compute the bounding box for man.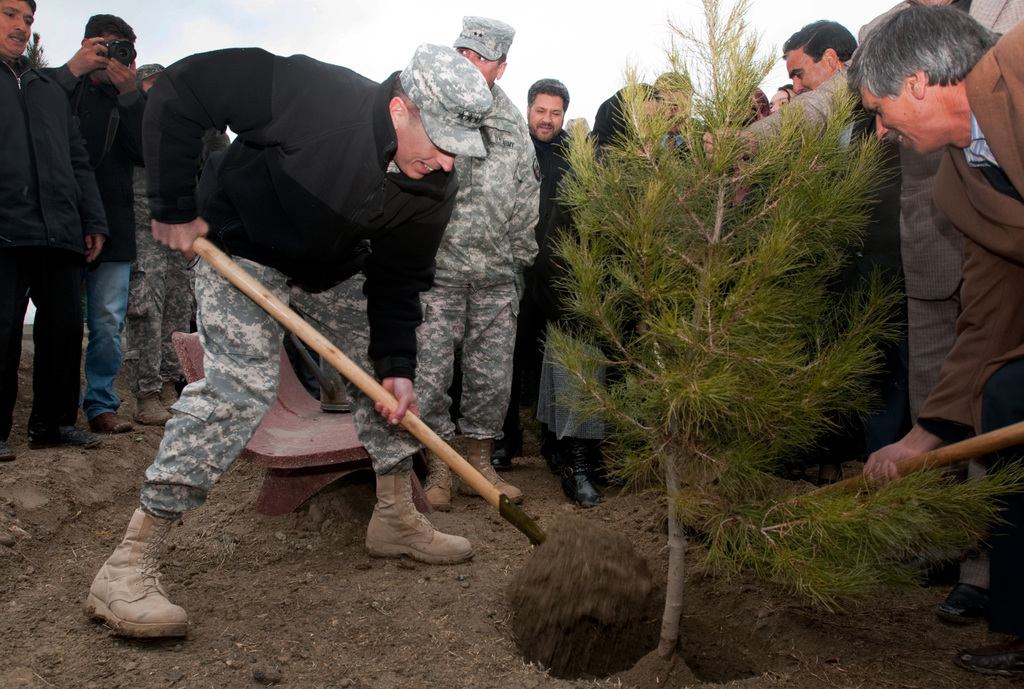
left=705, top=0, right=1023, bottom=627.
